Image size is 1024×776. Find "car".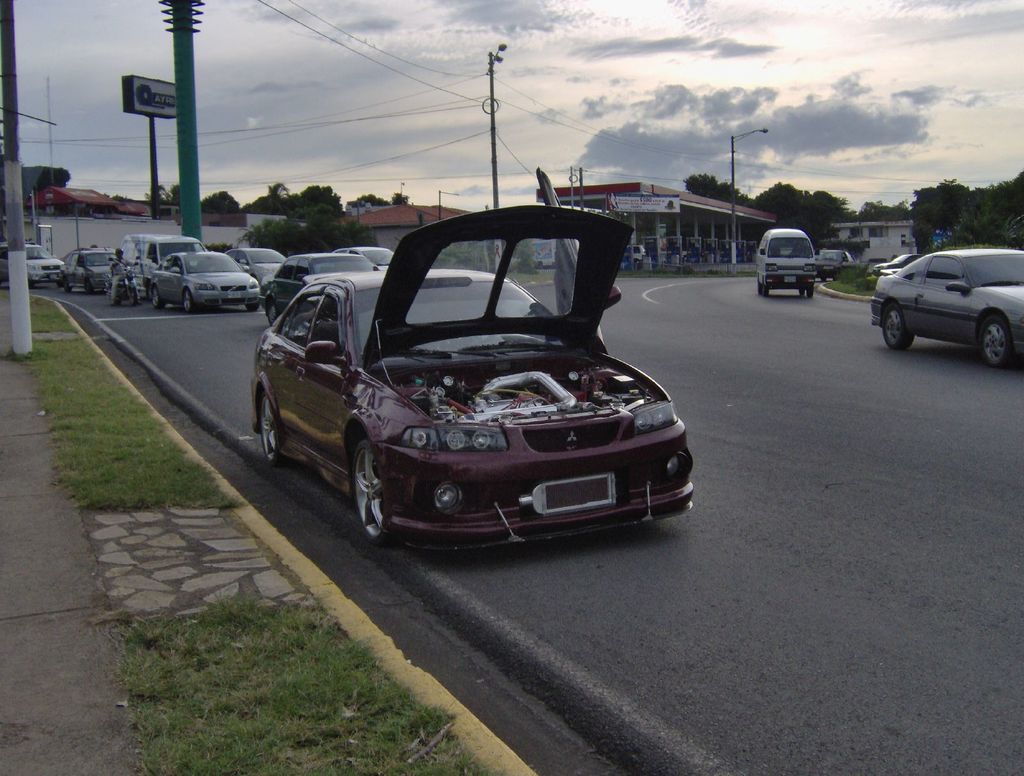
locate(869, 249, 1023, 367).
